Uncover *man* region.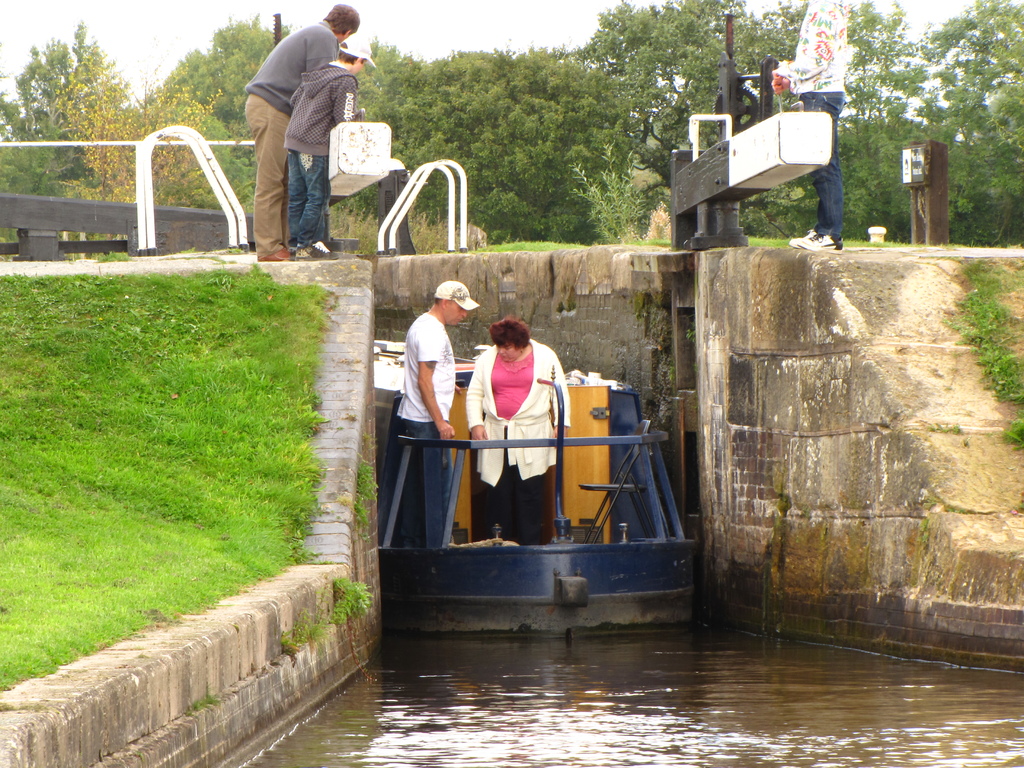
Uncovered: 769:0:847:248.
